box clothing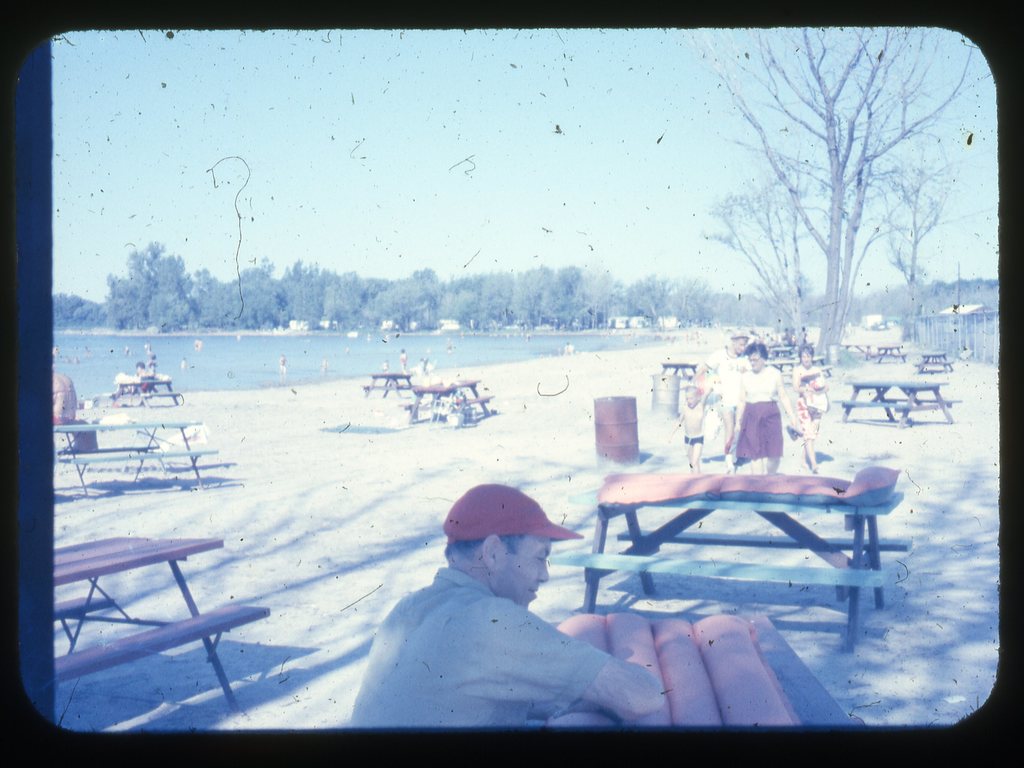
crop(724, 362, 782, 460)
